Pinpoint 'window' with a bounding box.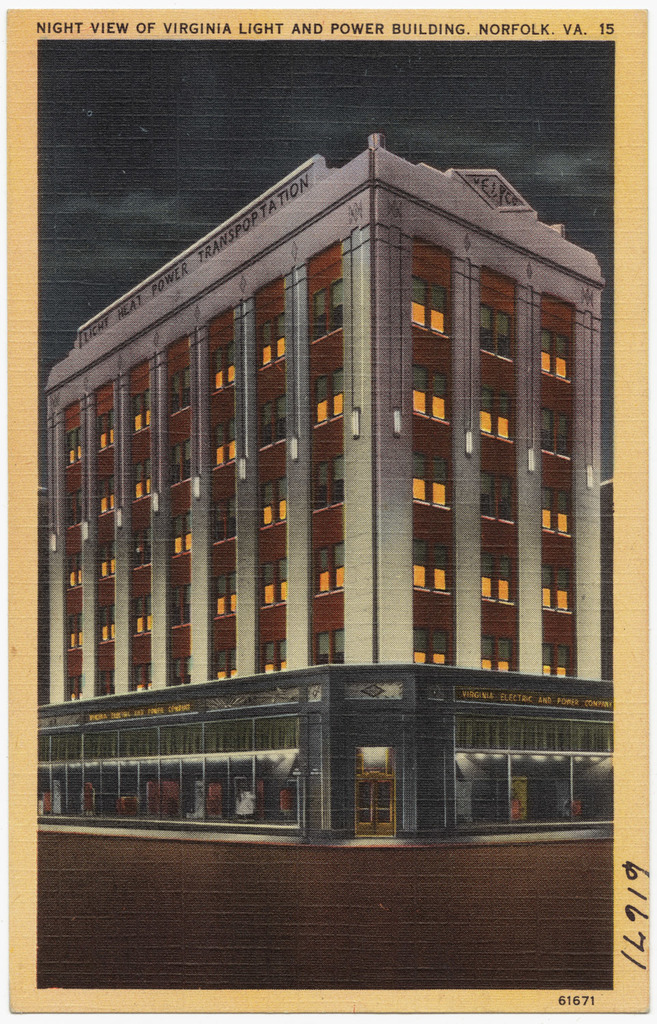
<bbox>480, 388, 515, 440</bbox>.
